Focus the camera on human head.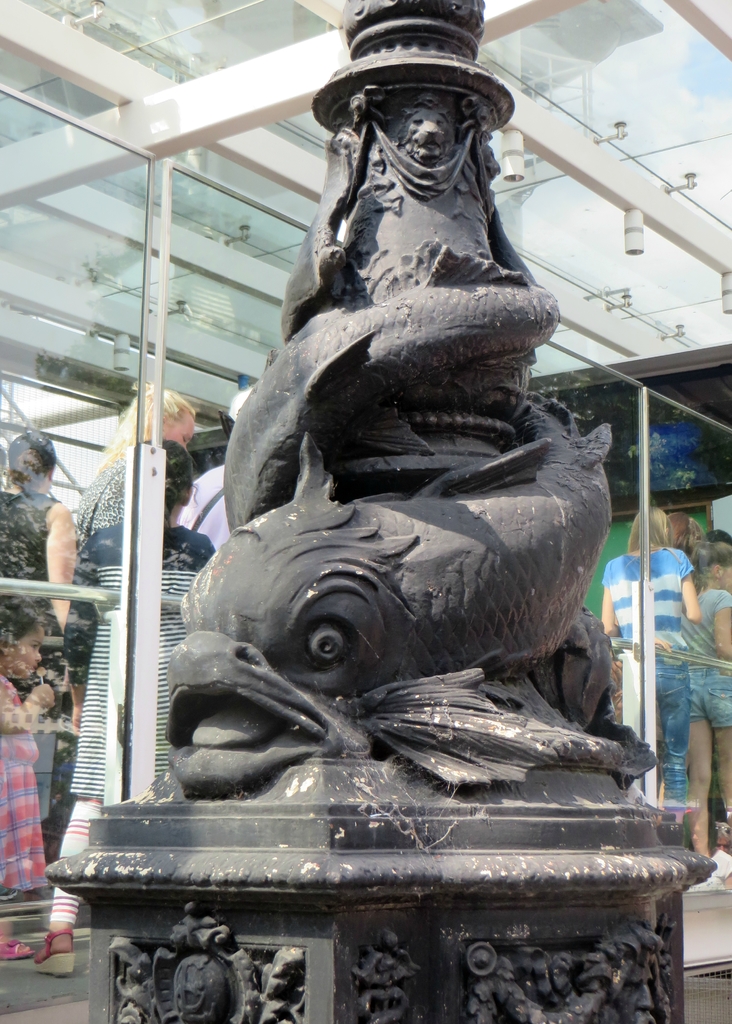
Focus region: <box>95,384,198,468</box>.
